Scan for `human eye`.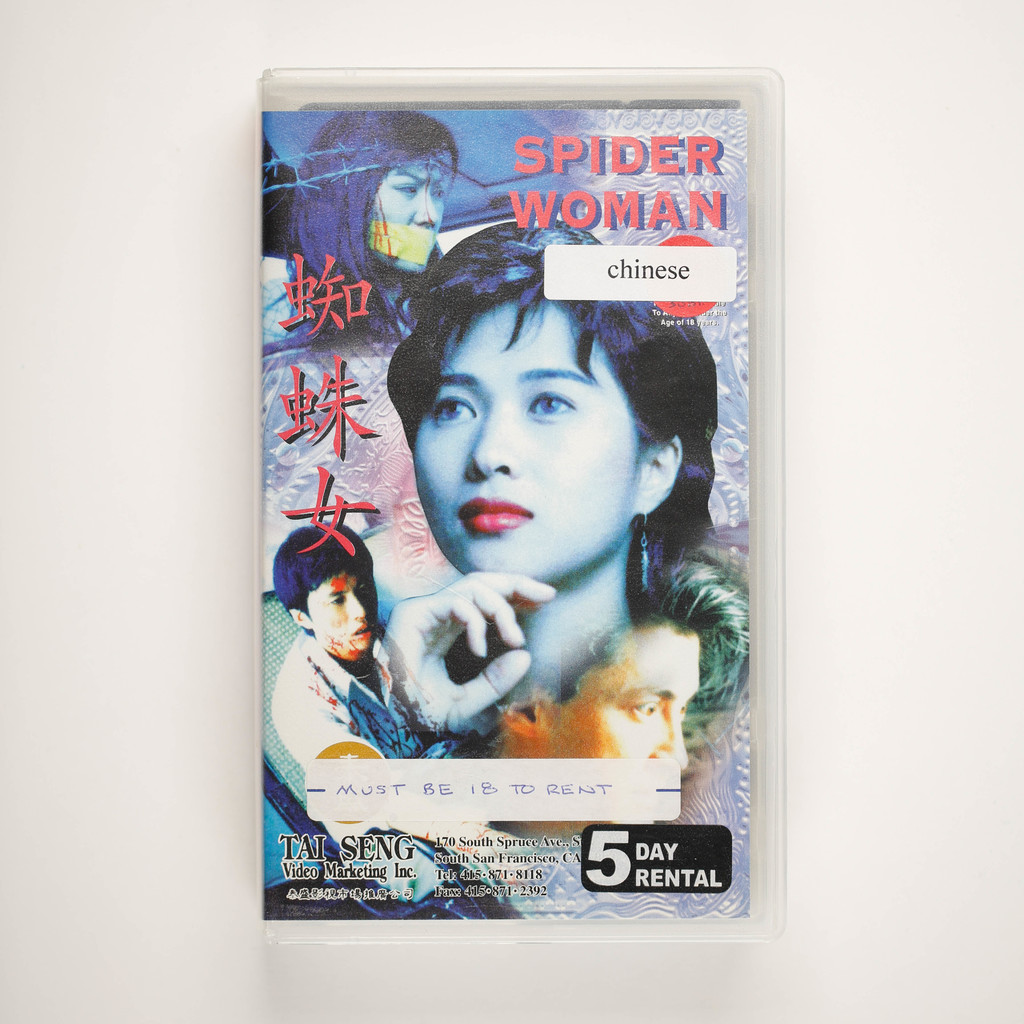
Scan result: (390, 180, 420, 196).
